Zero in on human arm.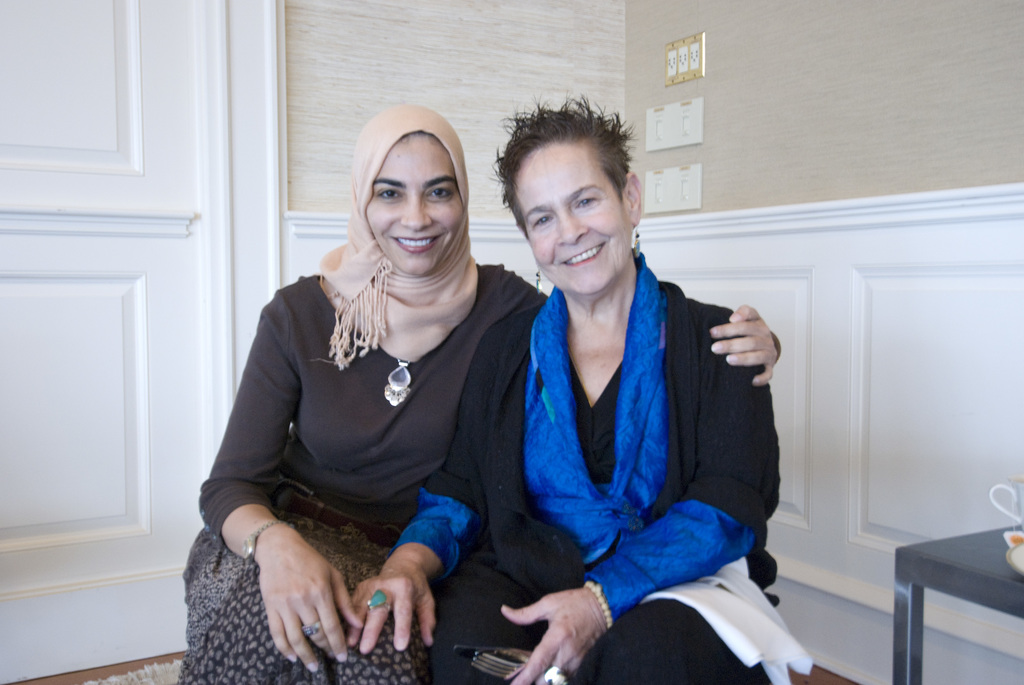
Zeroed in: left=346, top=315, right=517, bottom=657.
